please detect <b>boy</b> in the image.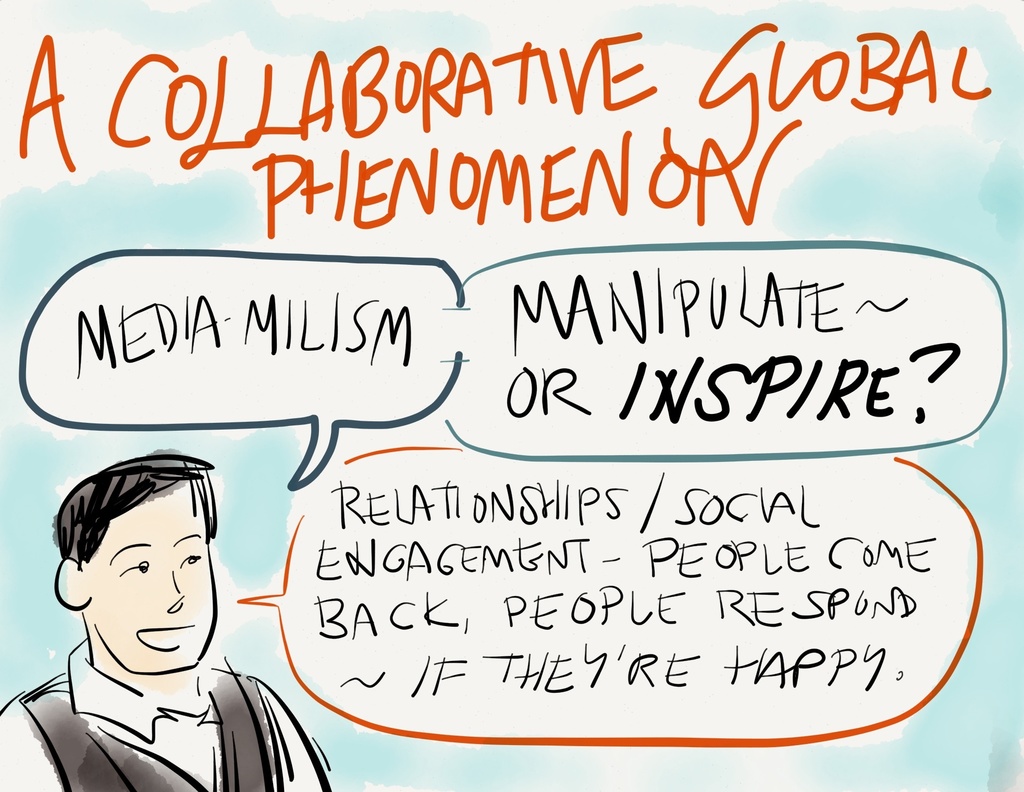
Rect(0, 449, 335, 791).
